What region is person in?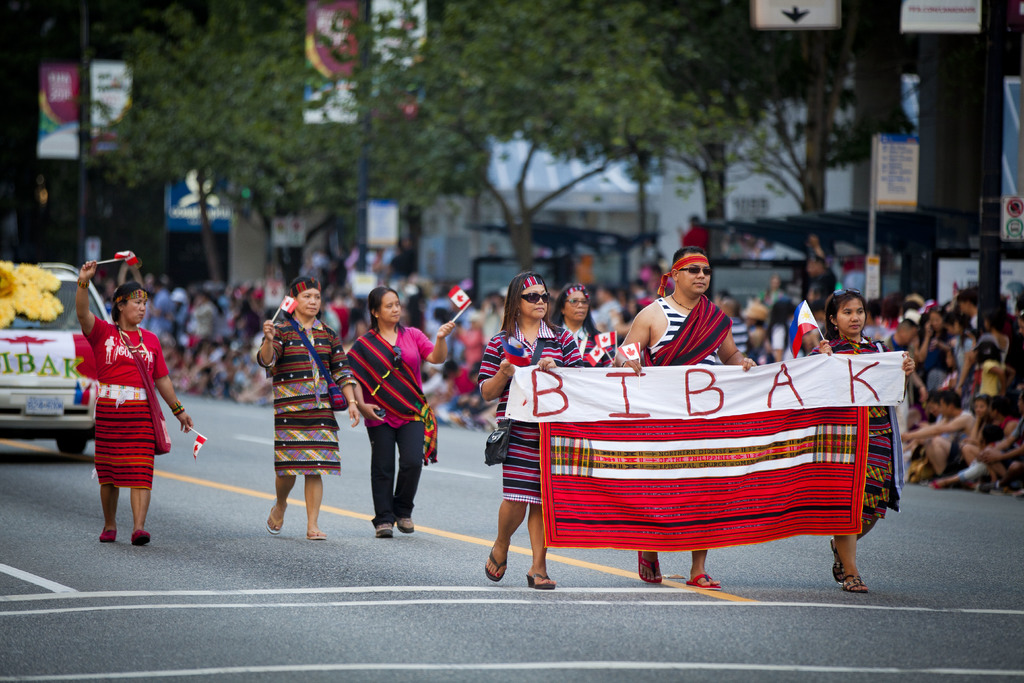
l=804, t=288, r=901, b=586.
